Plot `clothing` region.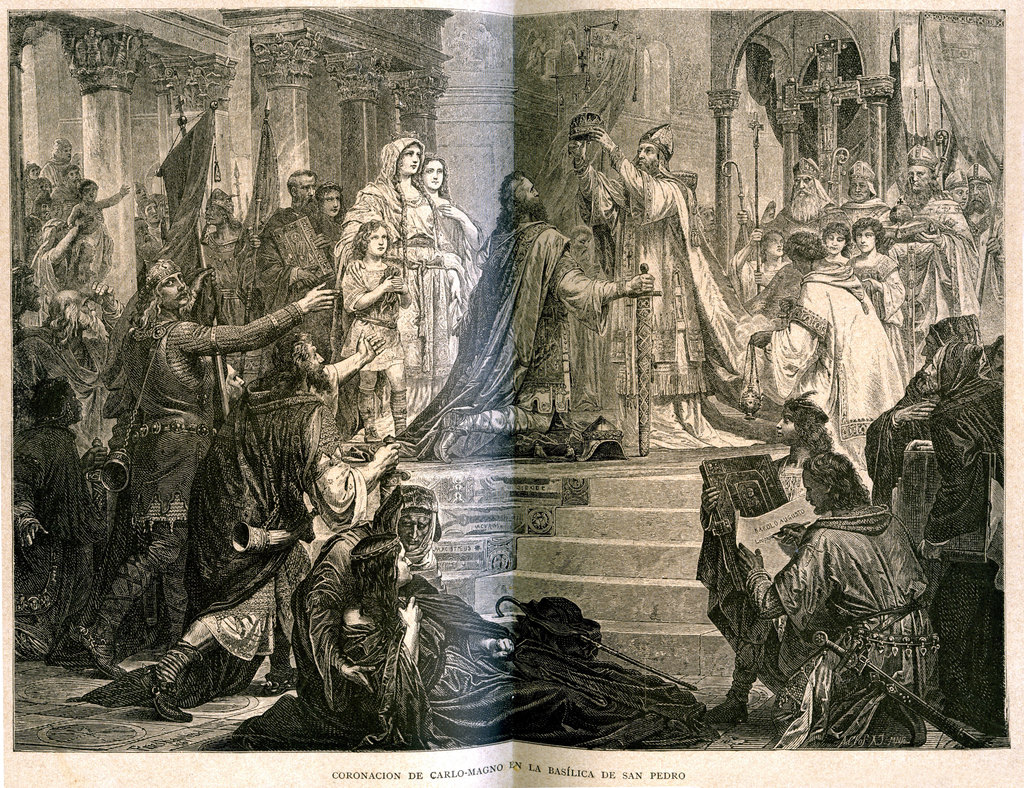
Plotted at {"left": 250, "top": 205, "right": 339, "bottom": 355}.
